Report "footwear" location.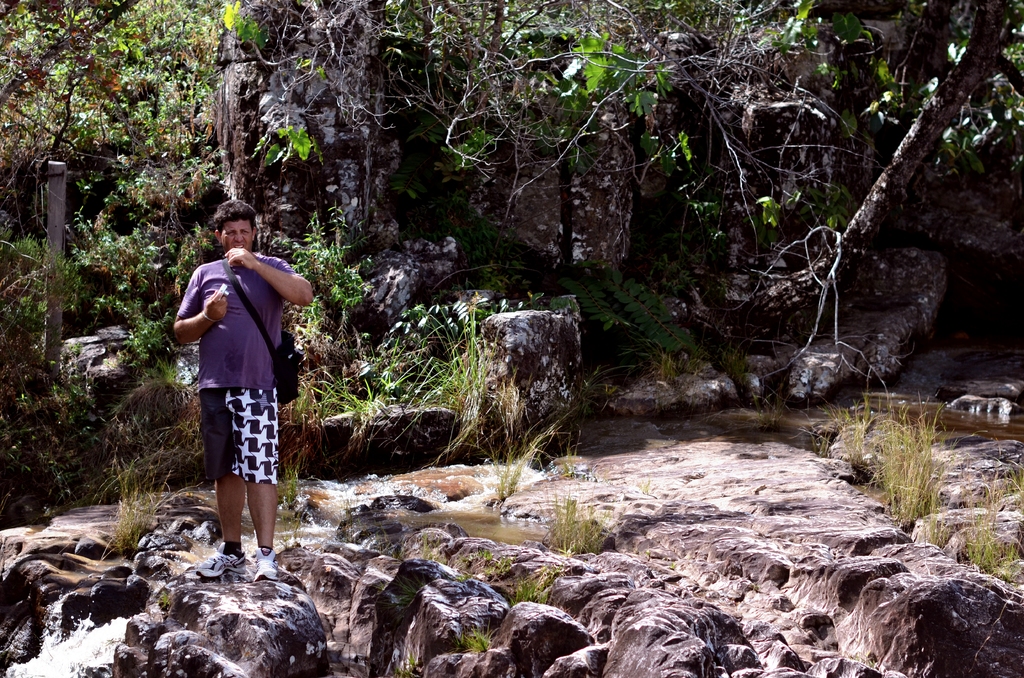
Report: 252 549 279 580.
